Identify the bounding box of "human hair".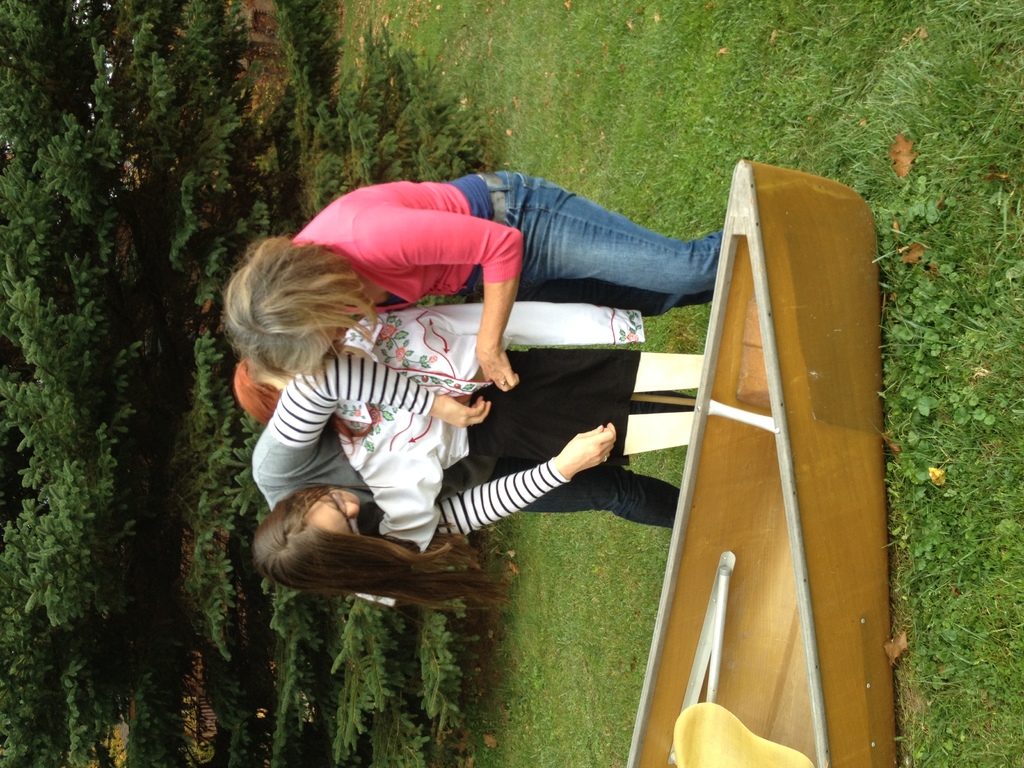
[x1=253, y1=484, x2=515, y2=634].
